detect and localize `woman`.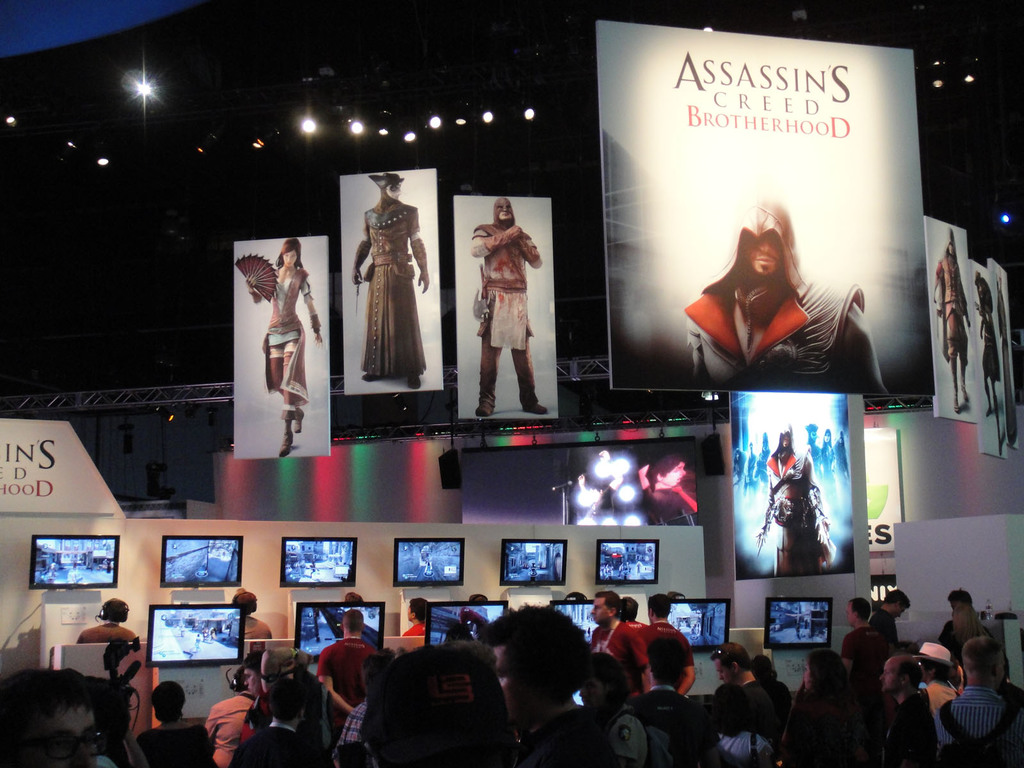
Localized at l=334, t=648, r=396, b=767.
